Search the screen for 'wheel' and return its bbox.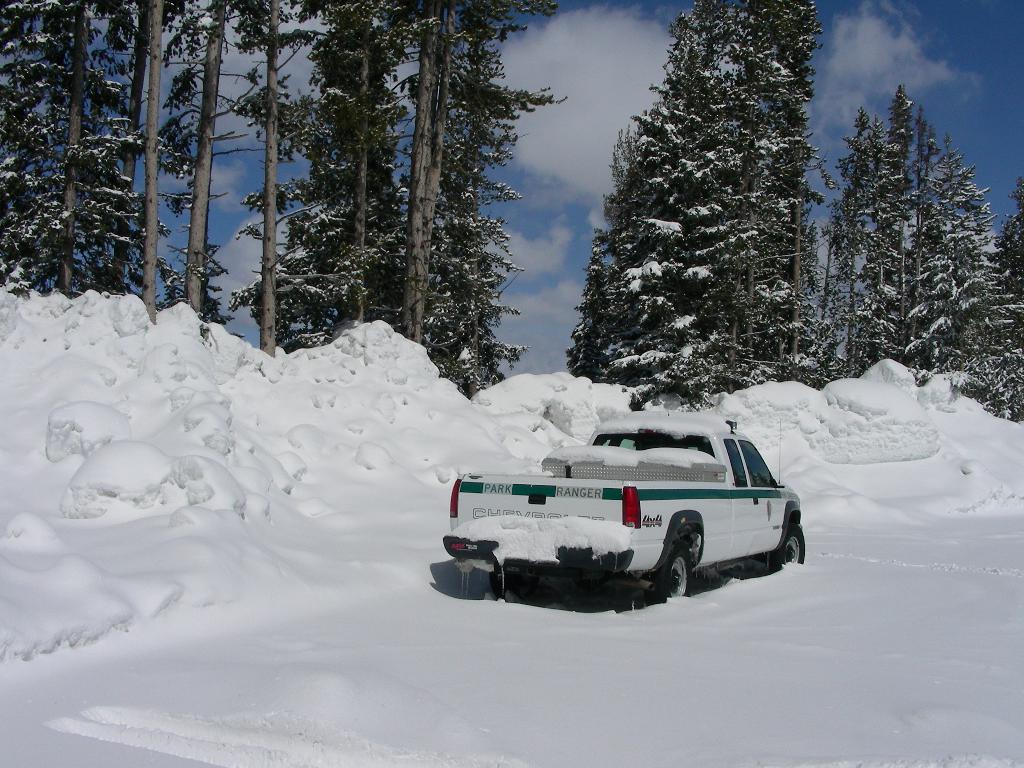
Found: 655 549 691 612.
